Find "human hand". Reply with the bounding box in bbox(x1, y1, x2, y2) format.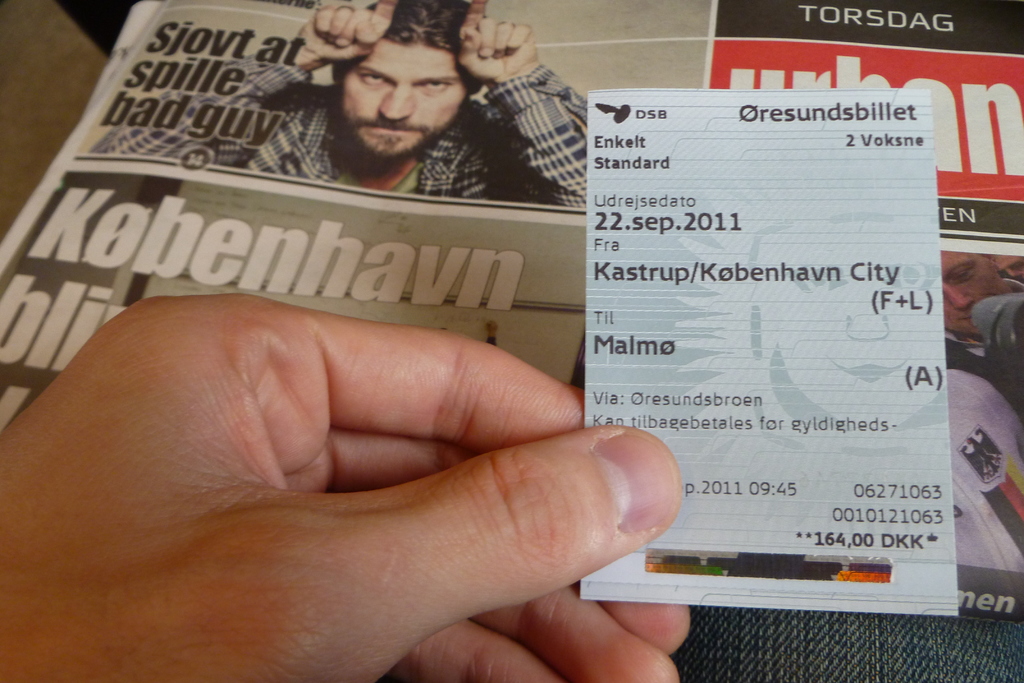
bbox(457, 6, 539, 71).
